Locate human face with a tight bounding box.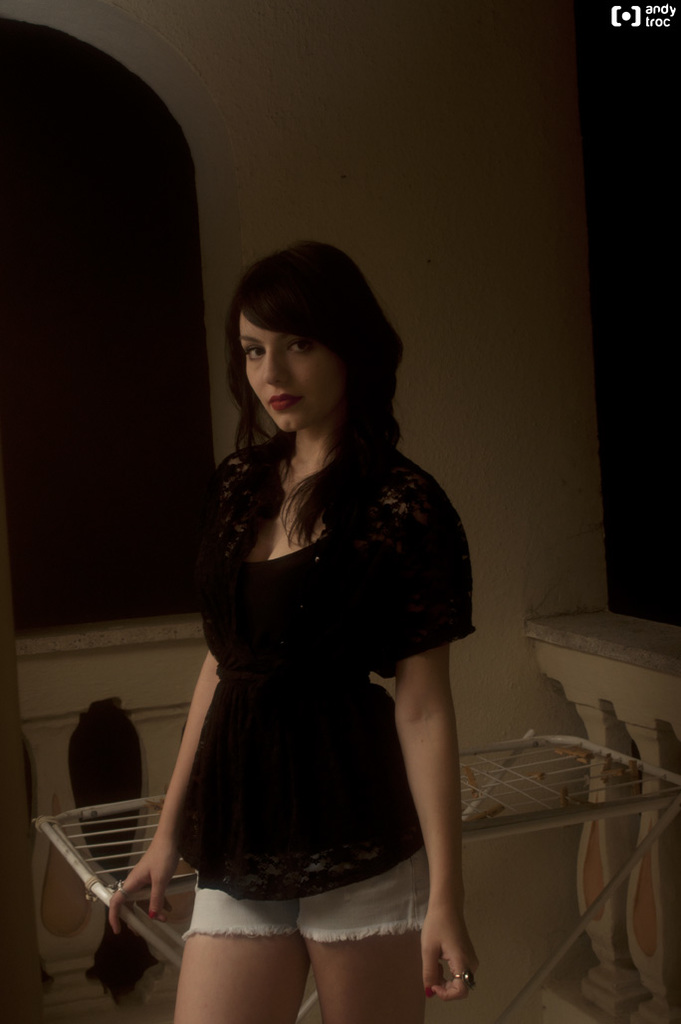
box=[238, 313, 351, 438].
